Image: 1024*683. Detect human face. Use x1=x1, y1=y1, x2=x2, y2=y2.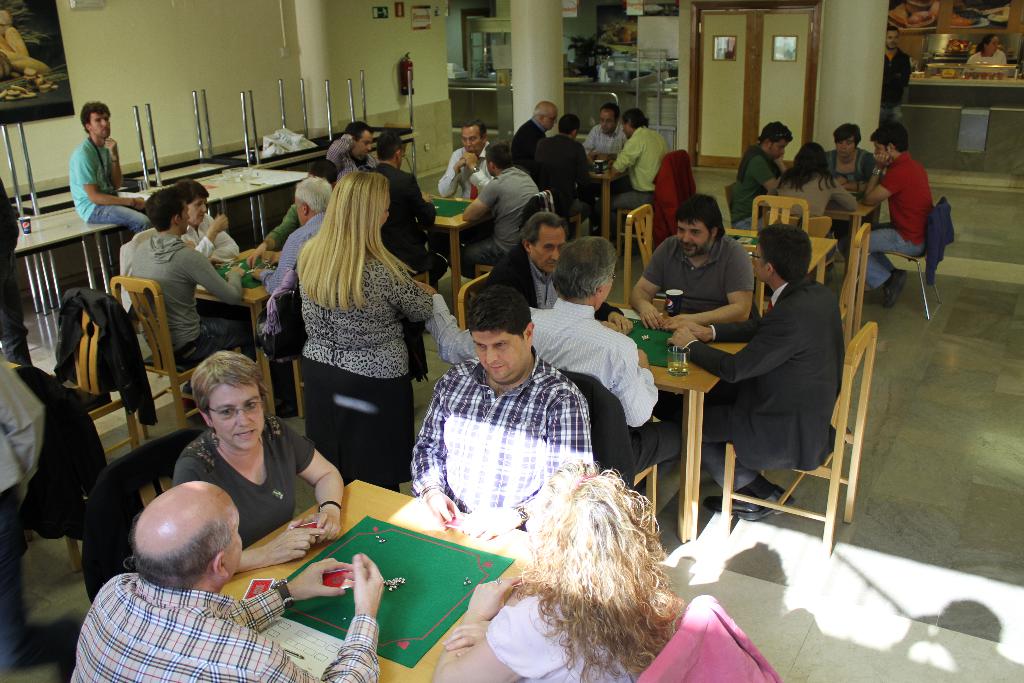
x1=211, y1=383, x2=263, y2=449.
